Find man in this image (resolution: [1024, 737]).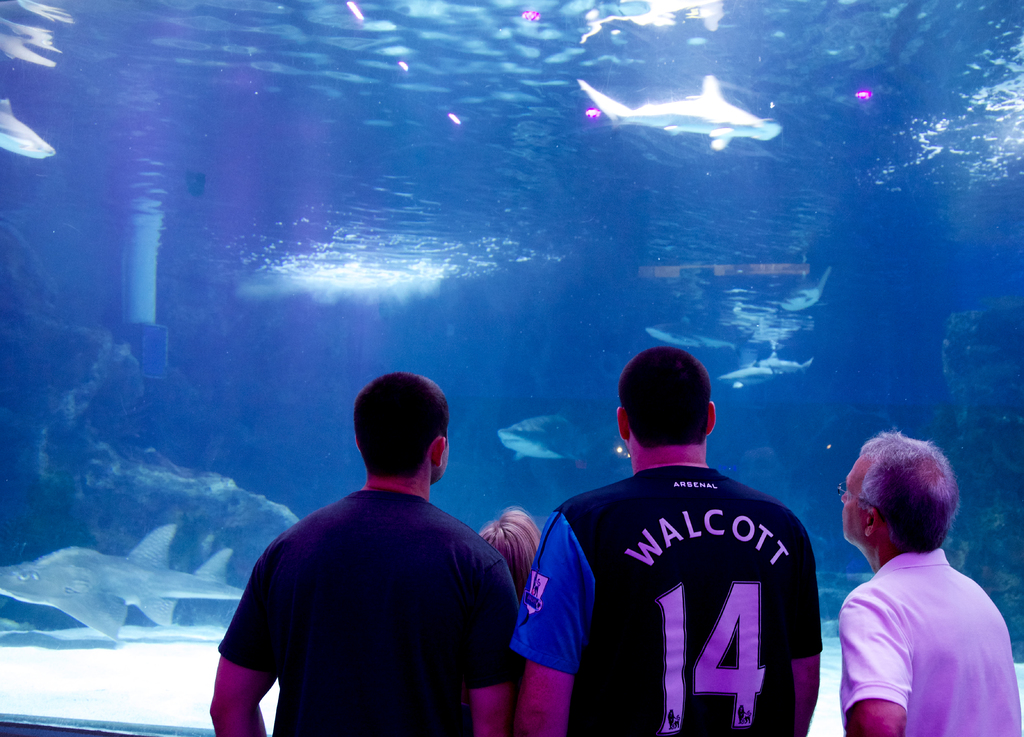
[200, 373, 511, 736].
